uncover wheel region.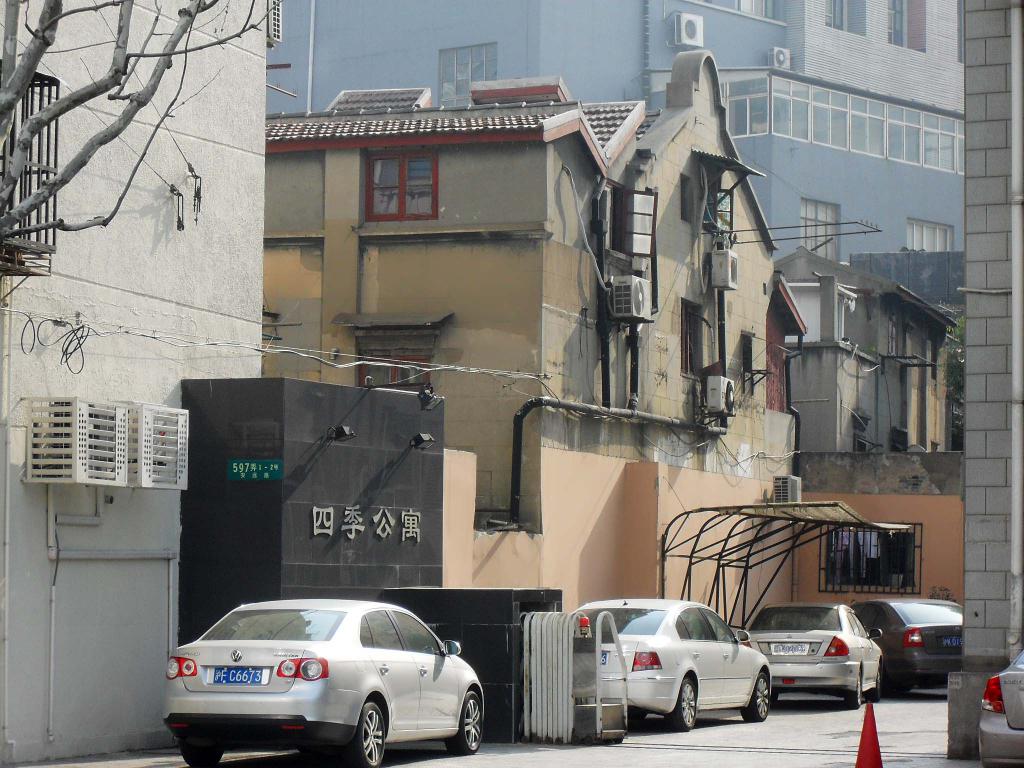
Uncovered: {"x1": 852, "y1": 666, "x2": 873, "y2": 707}.
